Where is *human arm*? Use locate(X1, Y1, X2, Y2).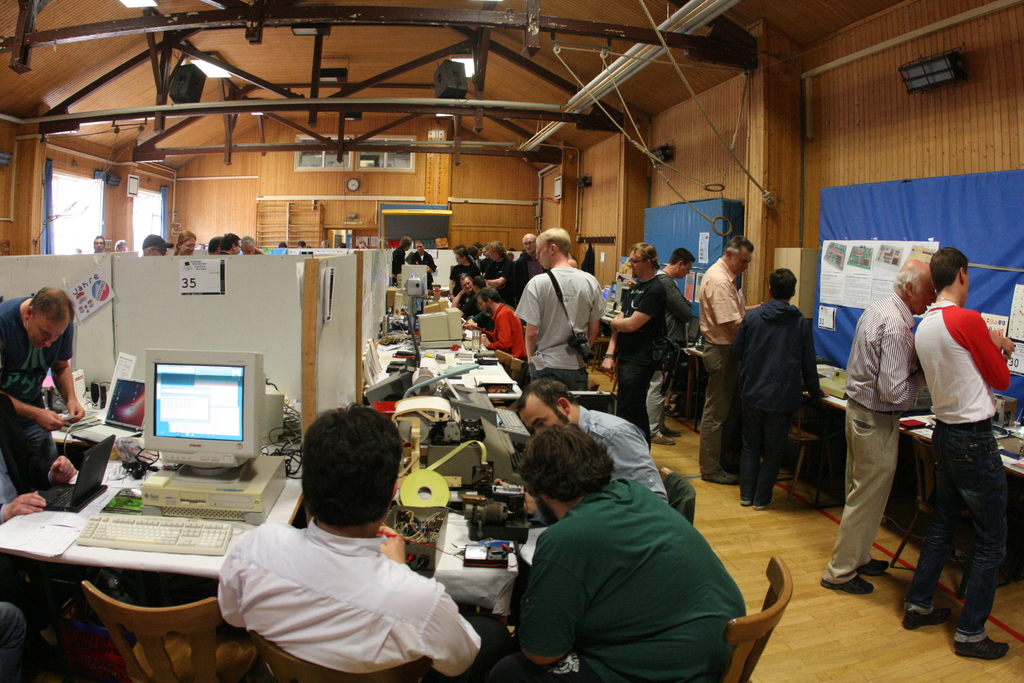
locate(707, 273, 742, 333).
